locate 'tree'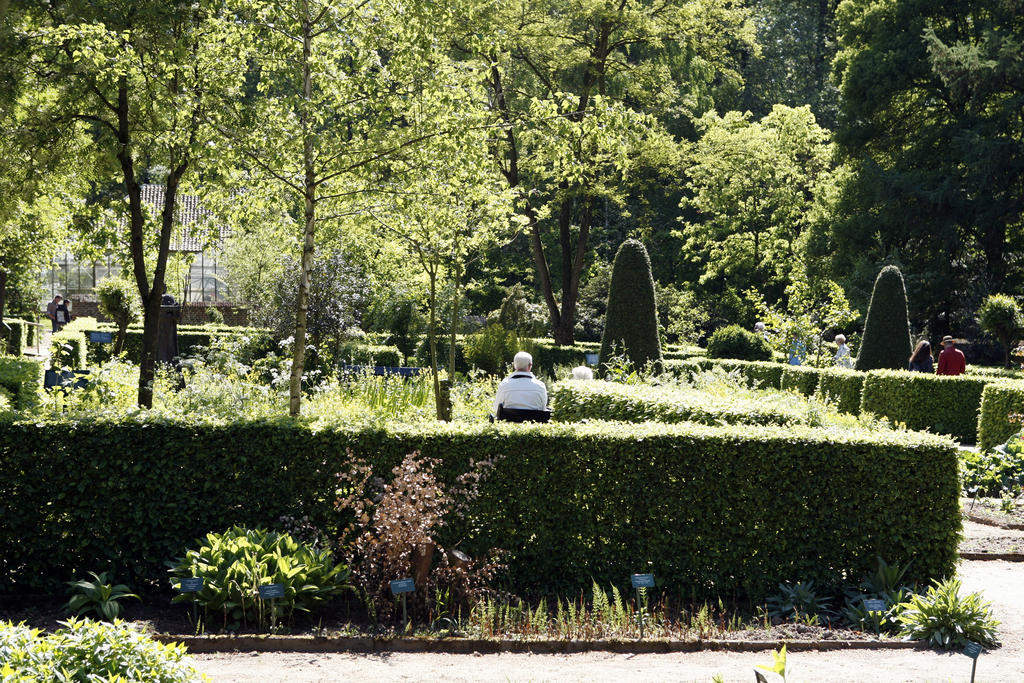
locate(852, 265, 916, 373)
